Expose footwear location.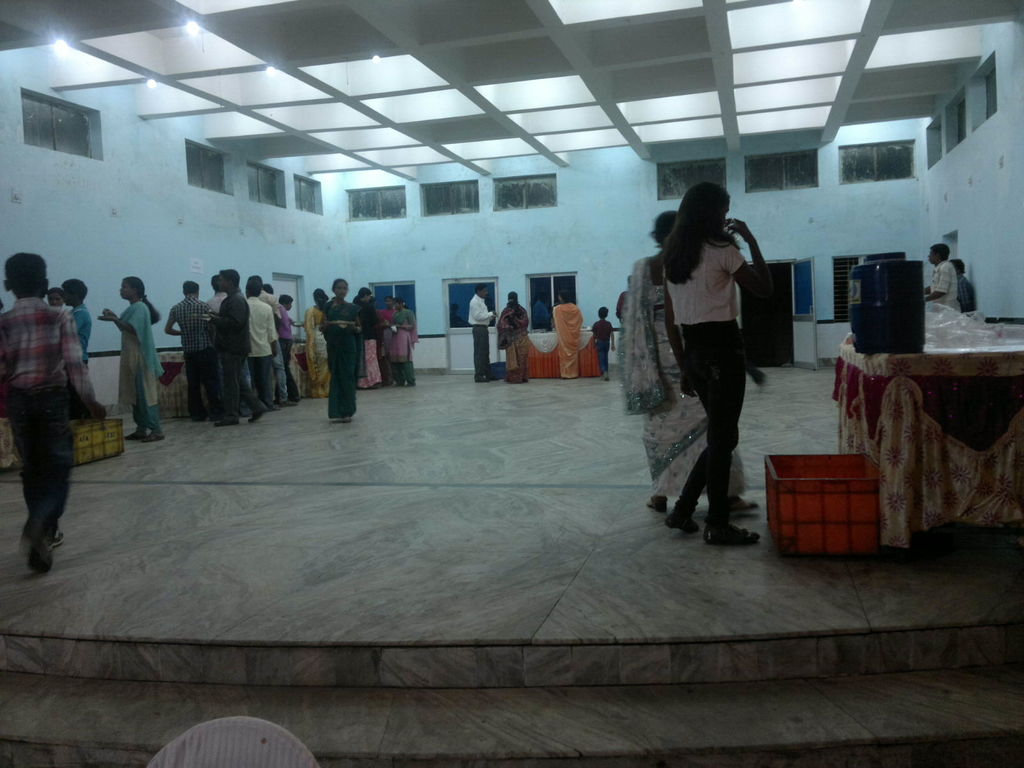
Exposed at 289, 397, 300, 401.
